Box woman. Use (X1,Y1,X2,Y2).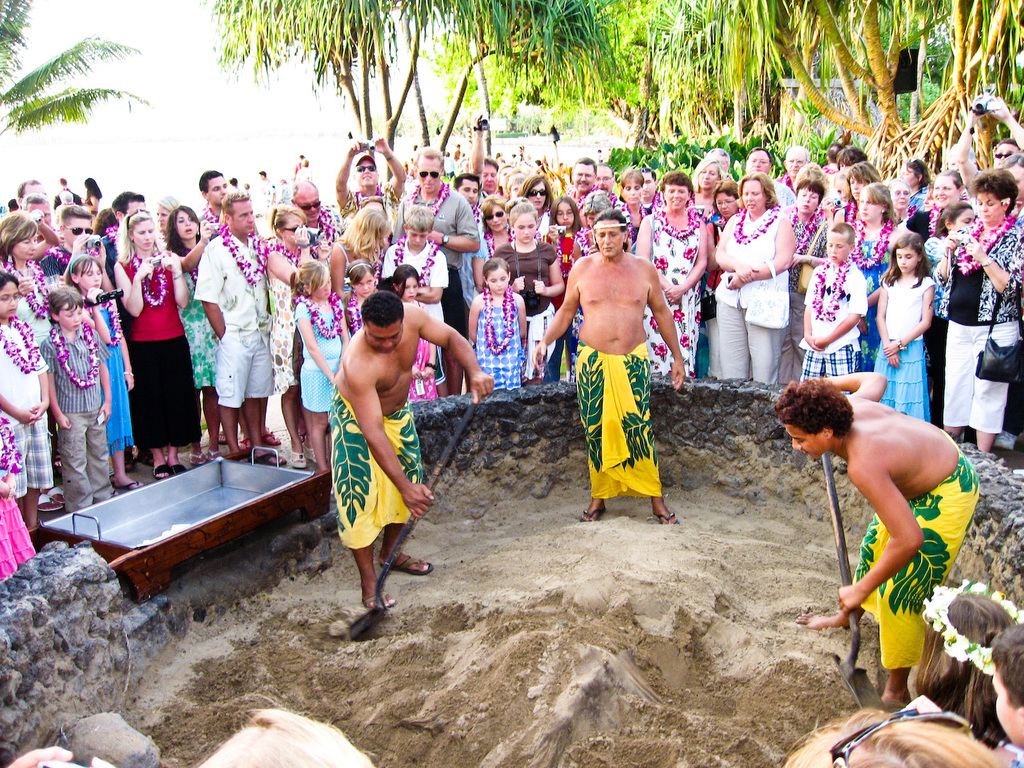
(159,202,224,457).
